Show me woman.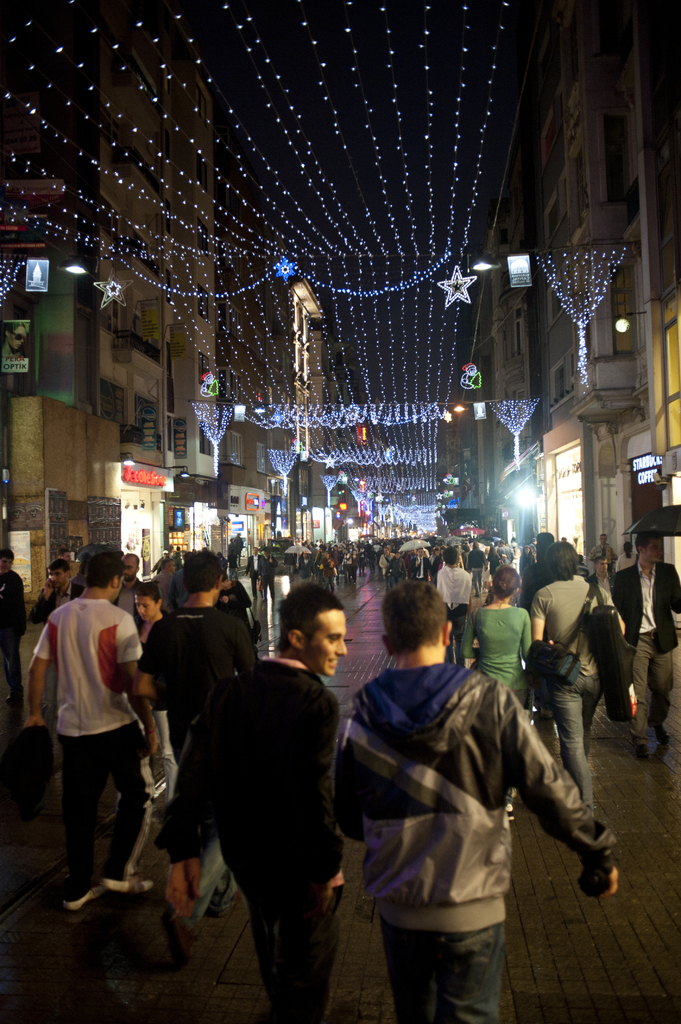
woman is here: bbox=[133, 581, 188, 810].
